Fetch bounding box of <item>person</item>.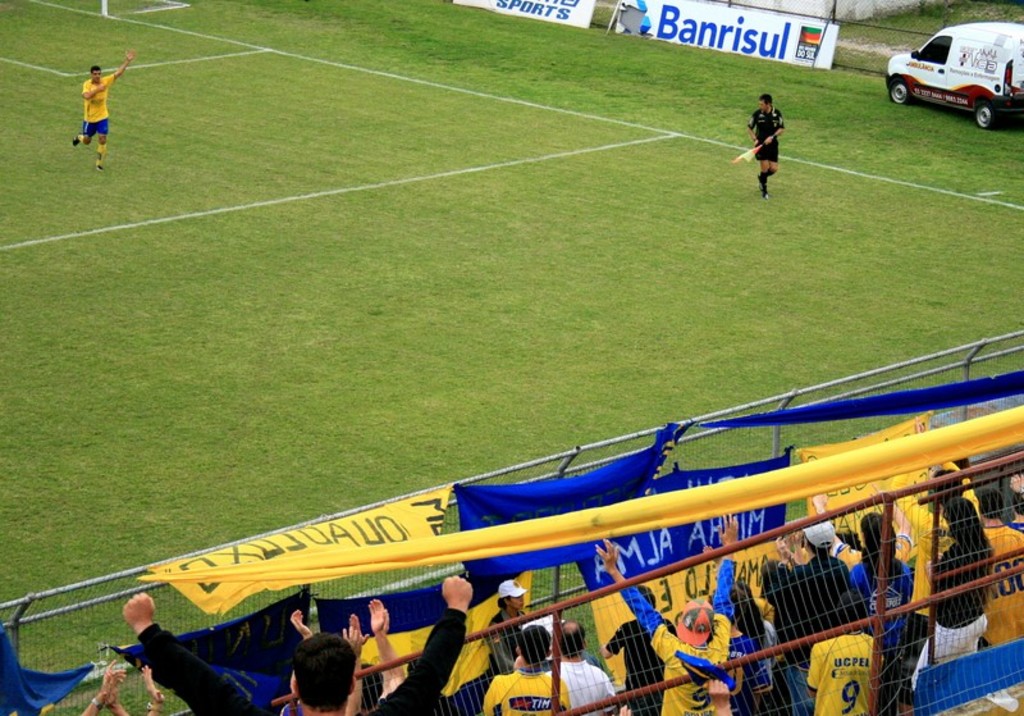
Bbox: crop(77, 660, 137, 715).
